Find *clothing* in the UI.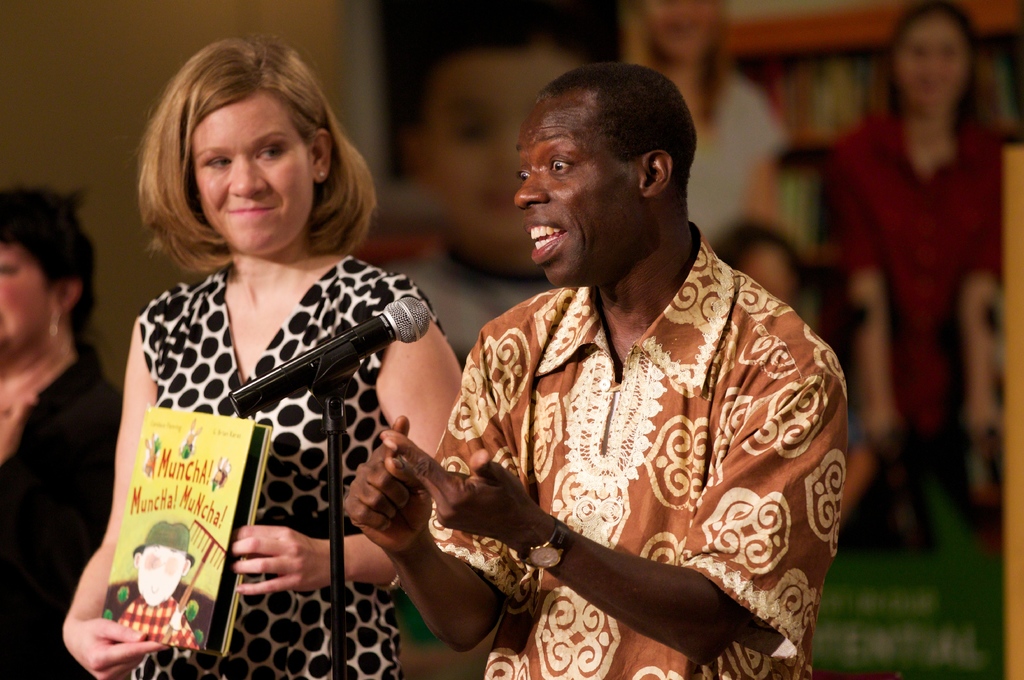
UI element at <bbox>432, 228, 847, 679</bbox>.
